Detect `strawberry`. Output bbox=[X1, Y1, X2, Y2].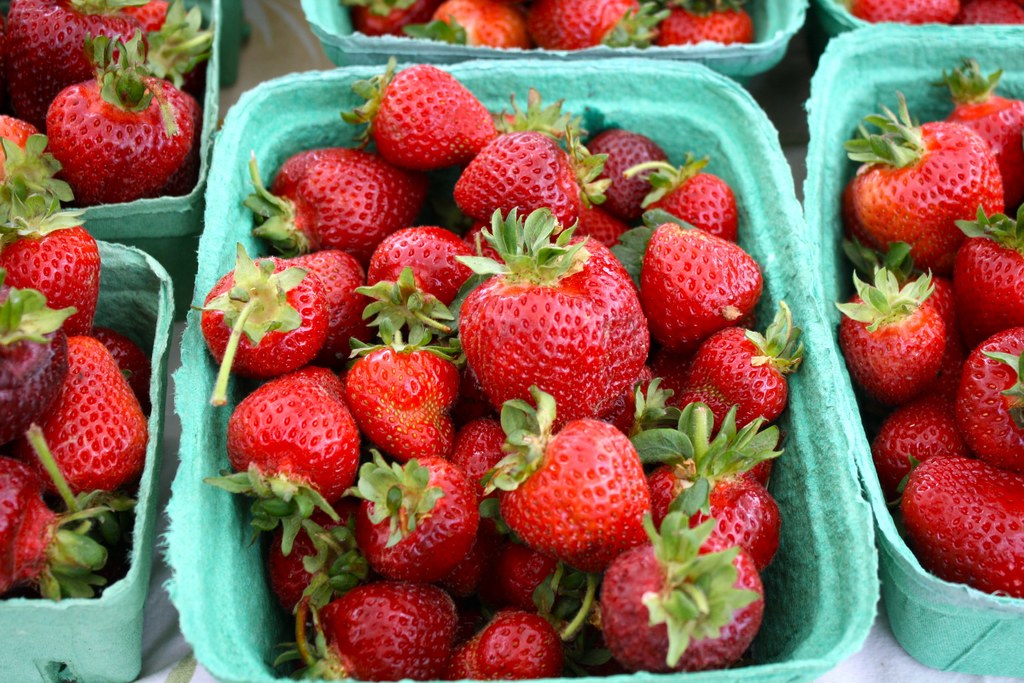
bbox=[846, 136, 993, 264].
